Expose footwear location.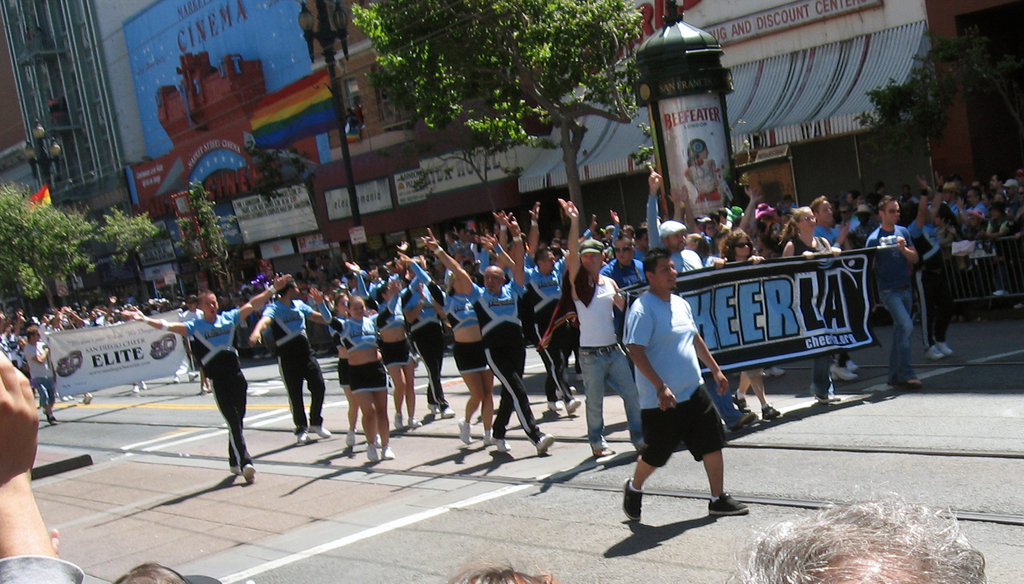
Exposed at BBox(394, 413, 404, 429).
